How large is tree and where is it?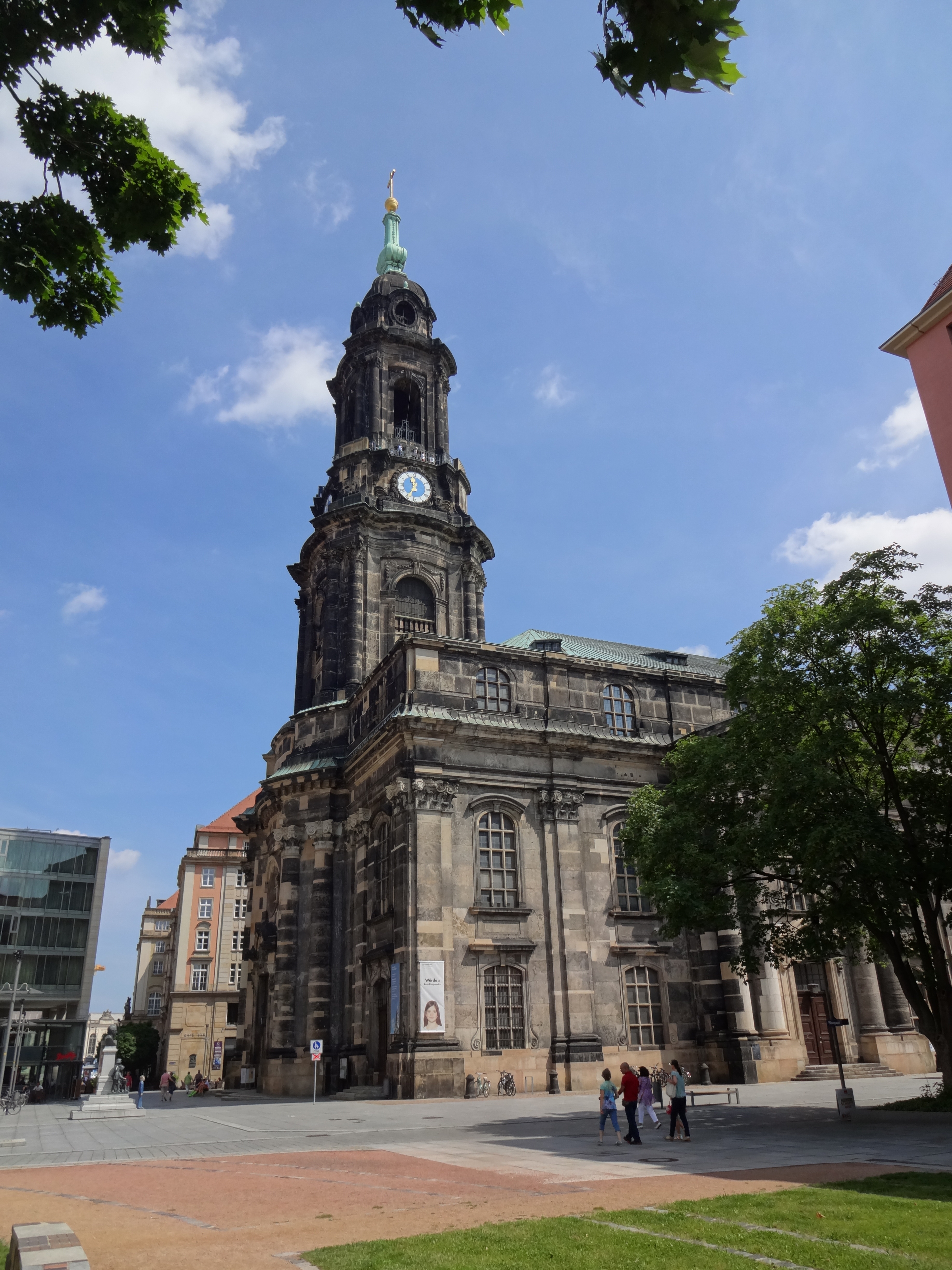
Bounding box: box(25, 264, 40, 280).
